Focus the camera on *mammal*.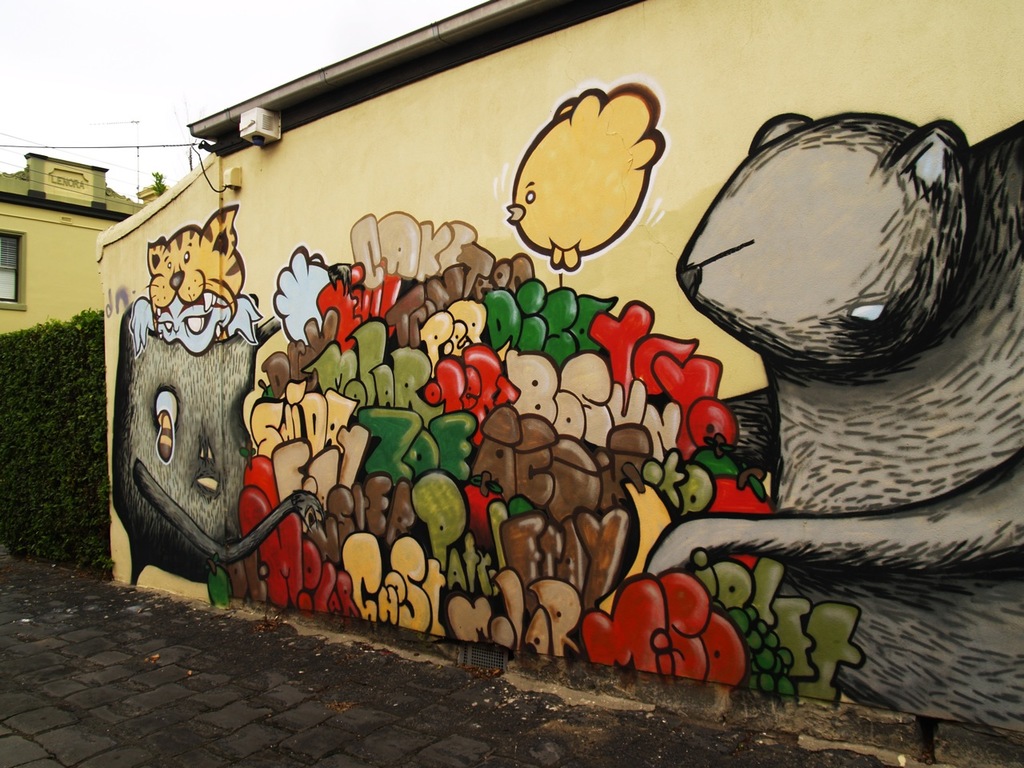
Focus region: <bbox>108, 282, 354, 588</bbox>.
